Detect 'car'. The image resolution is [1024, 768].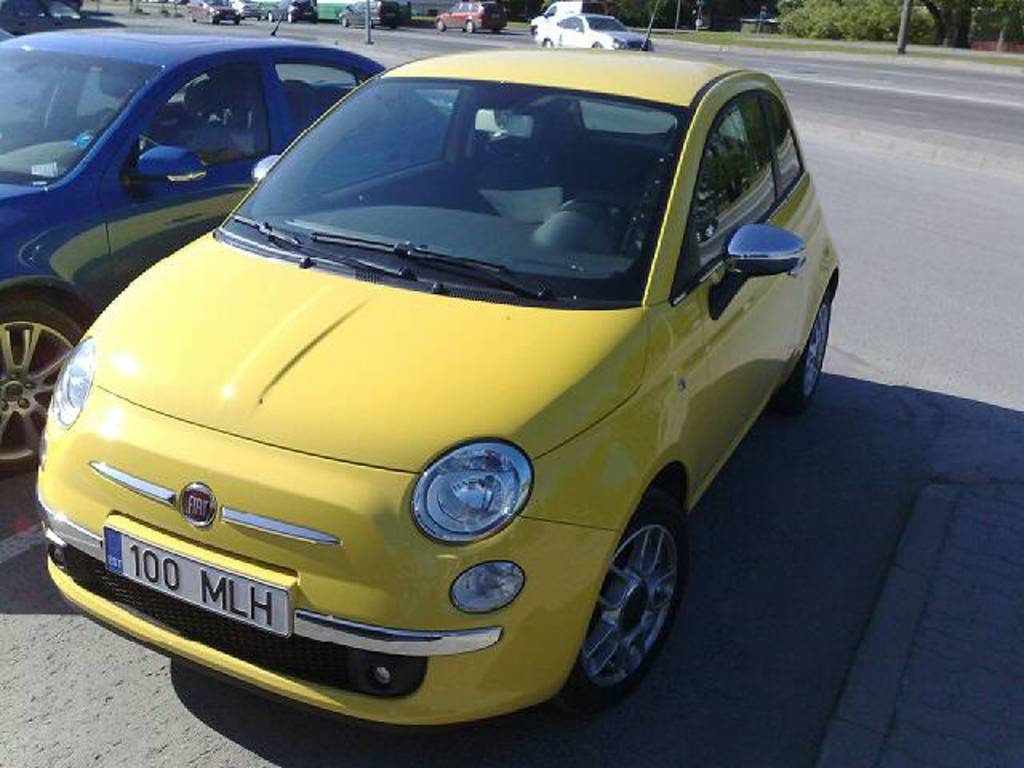
[34, 0, 838, 725].
